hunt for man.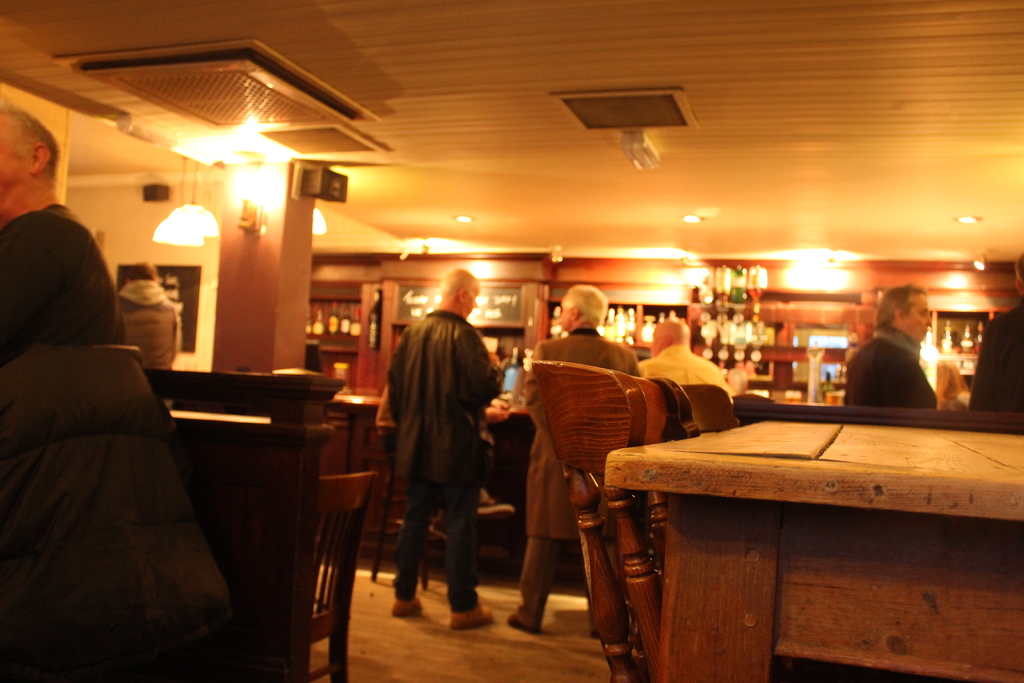
Hunted down at (637, 320, 737, 404).
